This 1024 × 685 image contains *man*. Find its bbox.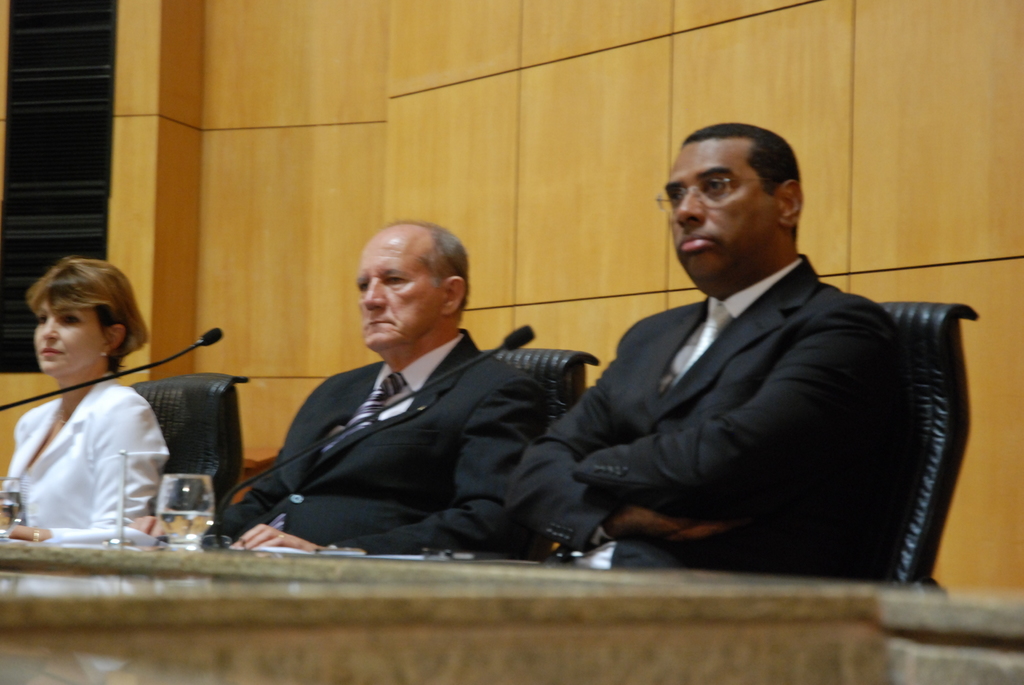
pyautogui.locateOnScreen(125, 215, 541, 557).
